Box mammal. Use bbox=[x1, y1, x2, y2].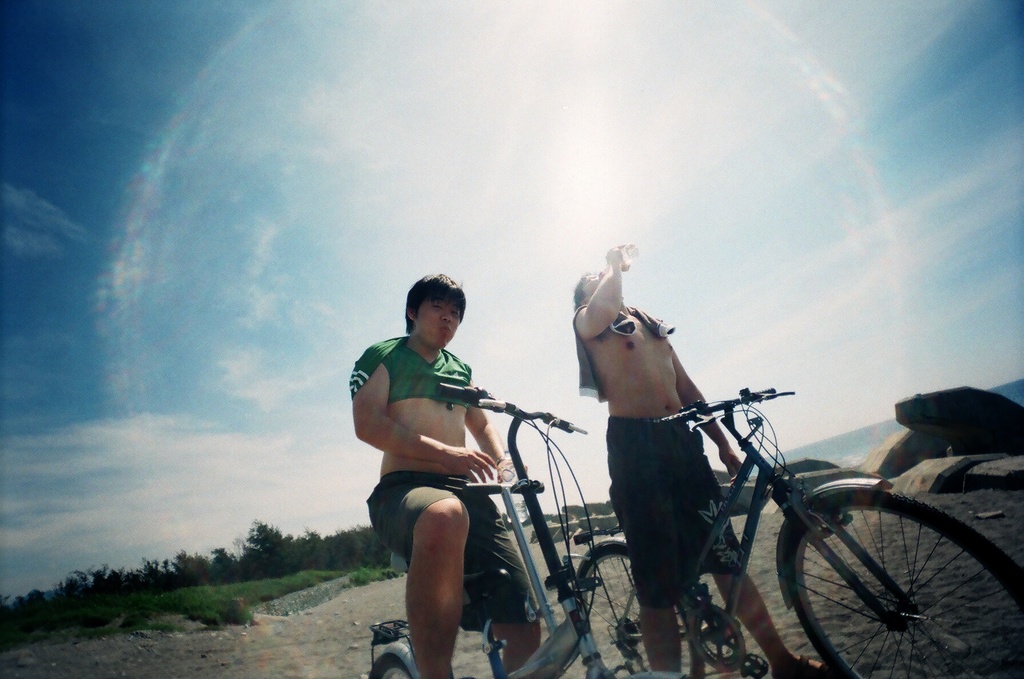
bbox=[566, 252, 756, 643].
